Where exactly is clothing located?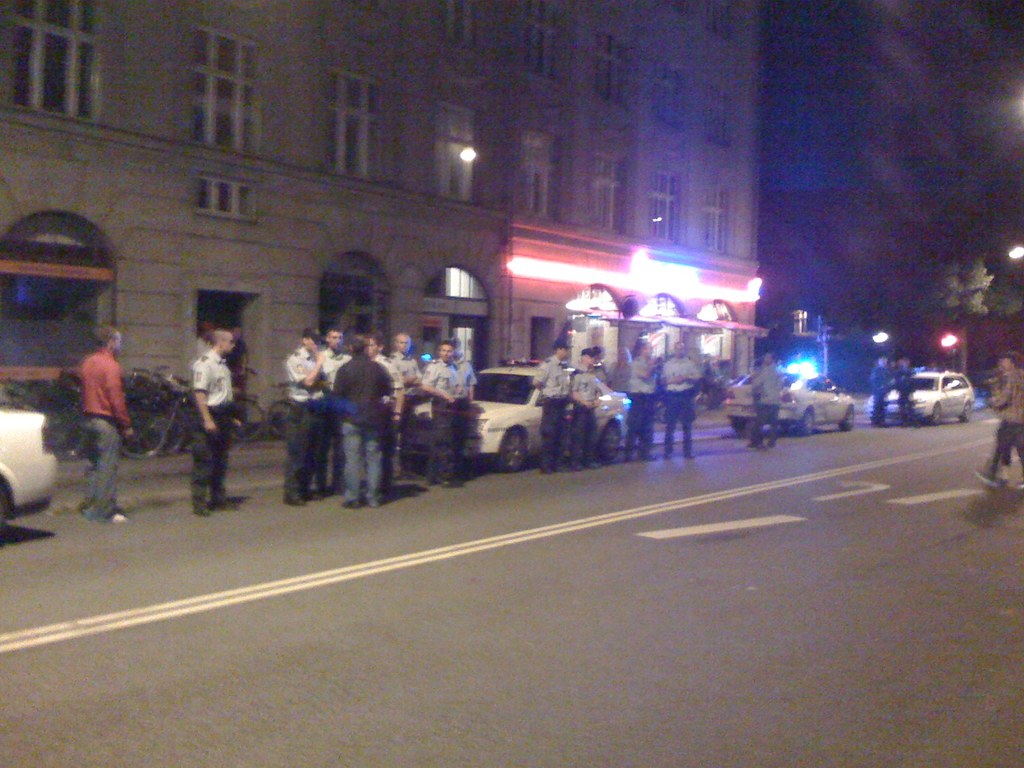
Its bounding box is select_region(536, 353, 567, 473).
